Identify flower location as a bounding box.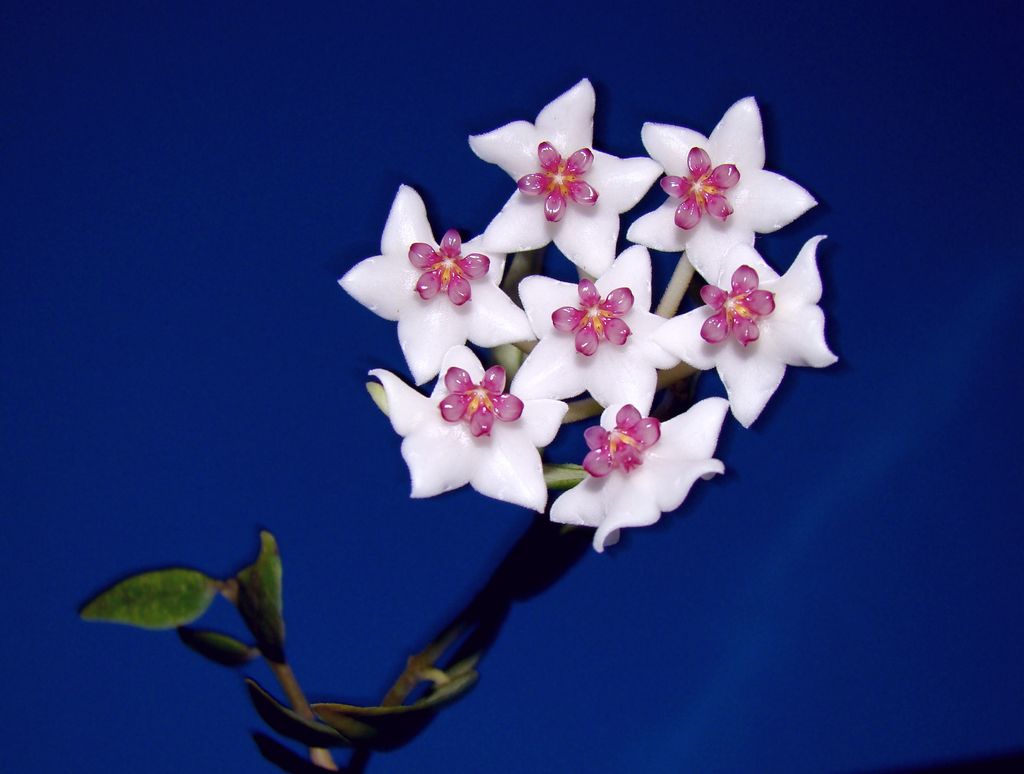
box(329, 177, 531, 382).
